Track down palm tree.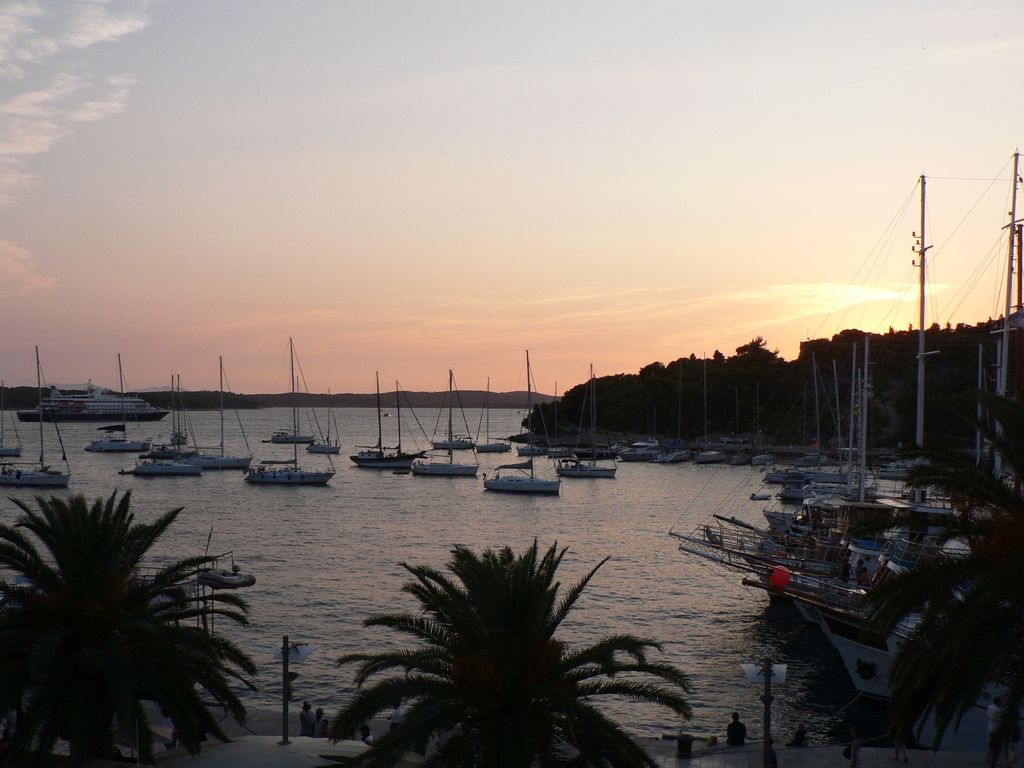
Tracked to rect(0, 488, 246, 764).
